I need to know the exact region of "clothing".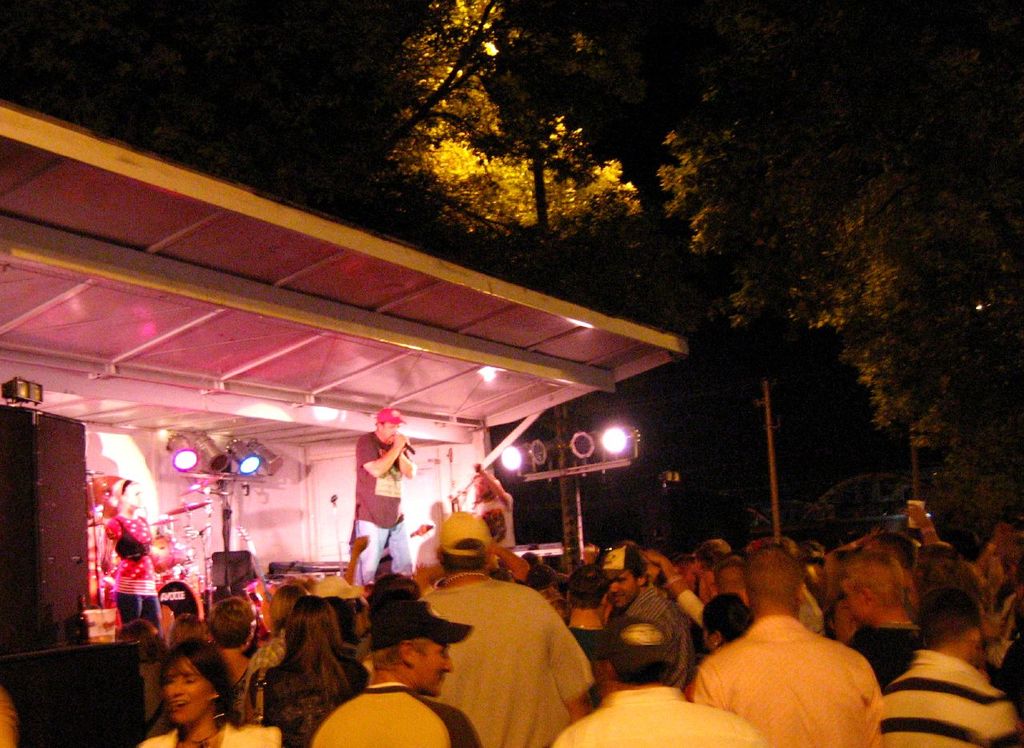
Region: <bbox>842, 616, 924, 690</bbox>.
